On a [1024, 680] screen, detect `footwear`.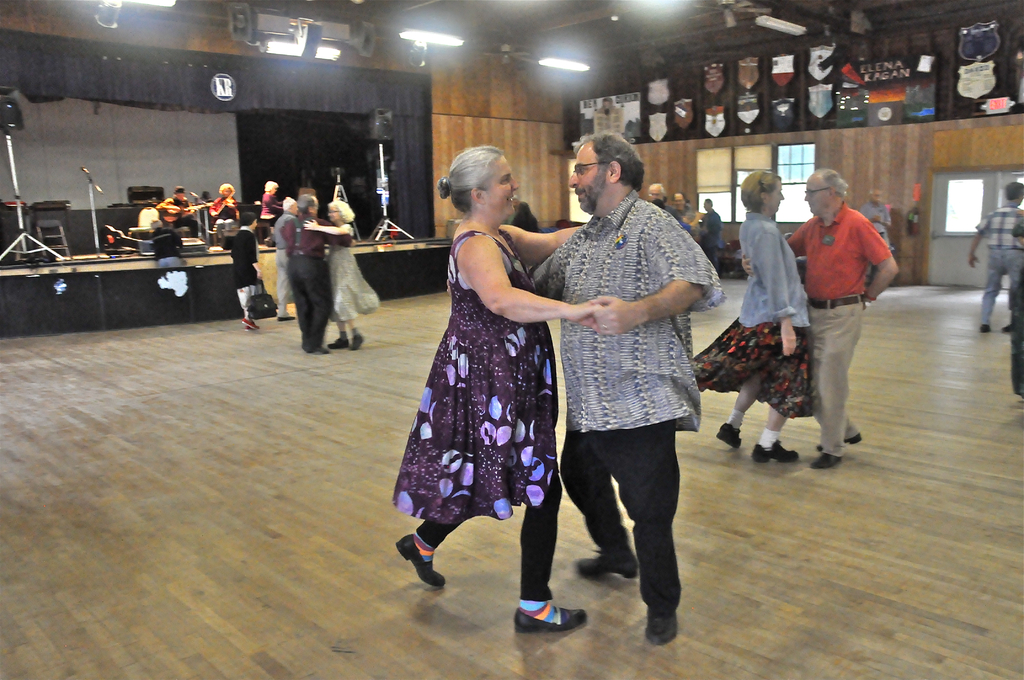
x1=577, y1=549, x2=635, y2=580.
